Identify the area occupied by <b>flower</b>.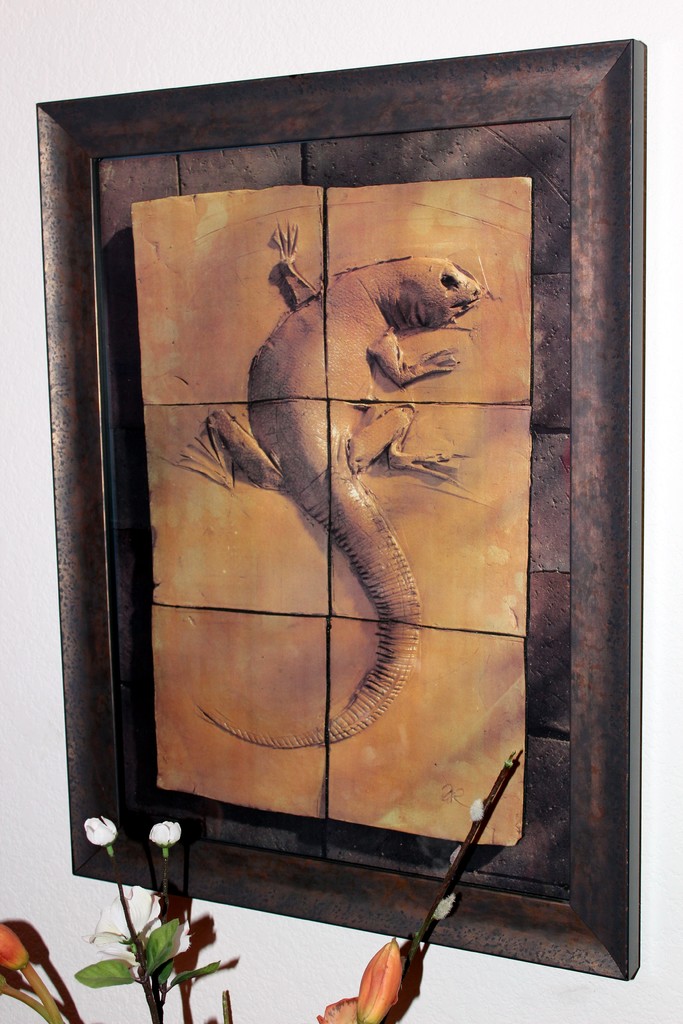
Area: x1=317 y1=933 x2=413 y2=1023.
